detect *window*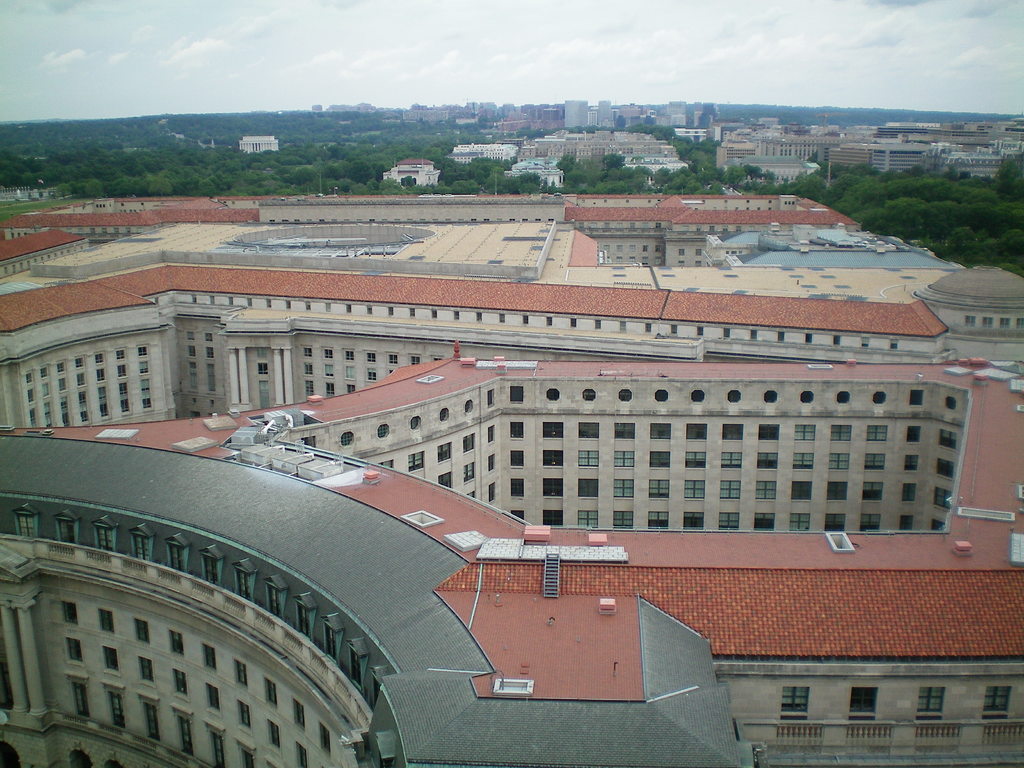
rect(762, 387, 779, 404)
